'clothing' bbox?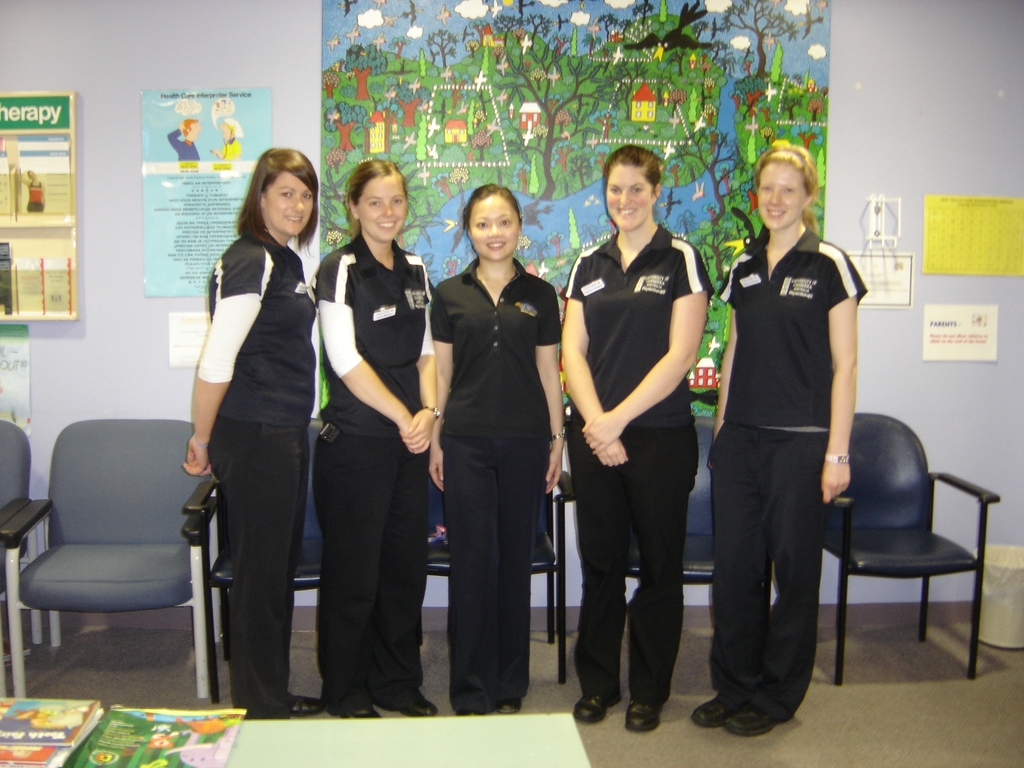
[x1=24, y1=178, x2=47, y2=211]
